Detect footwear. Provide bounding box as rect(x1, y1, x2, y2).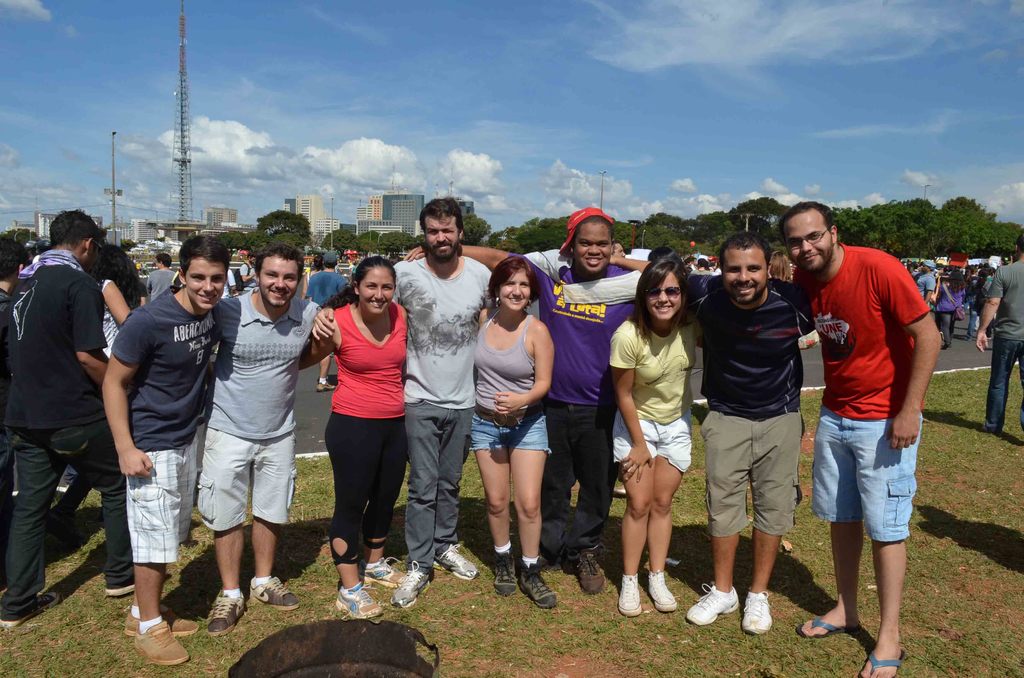
rect(577, 549, 606, 599).
